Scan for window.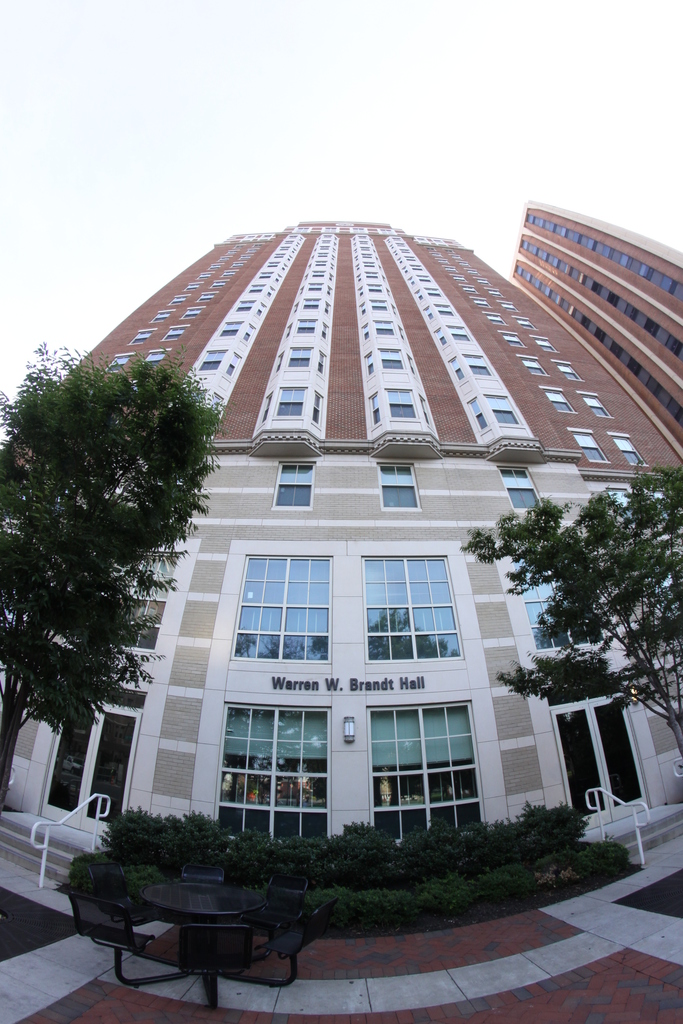
Scan result: (left=406, top=253, right=417, bottom=260).
